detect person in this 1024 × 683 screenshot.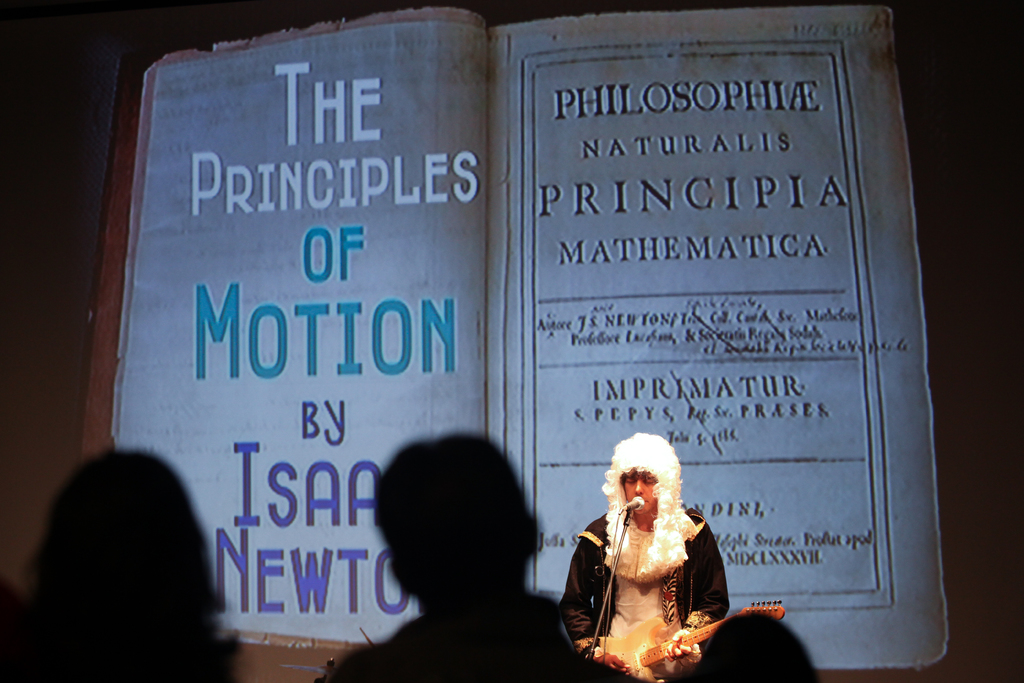
Detection: {"x1": 561, "y1": 431, "x2": 734, "y2": 682}.
